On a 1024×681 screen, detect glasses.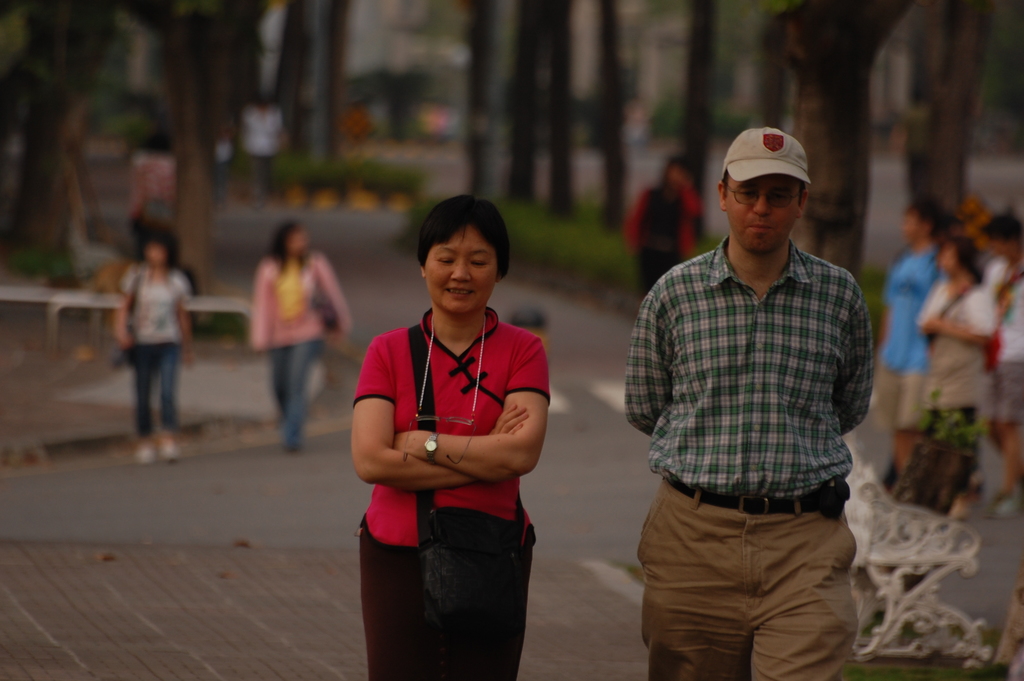
[left=717, top=181, right=806, bottom=213].
